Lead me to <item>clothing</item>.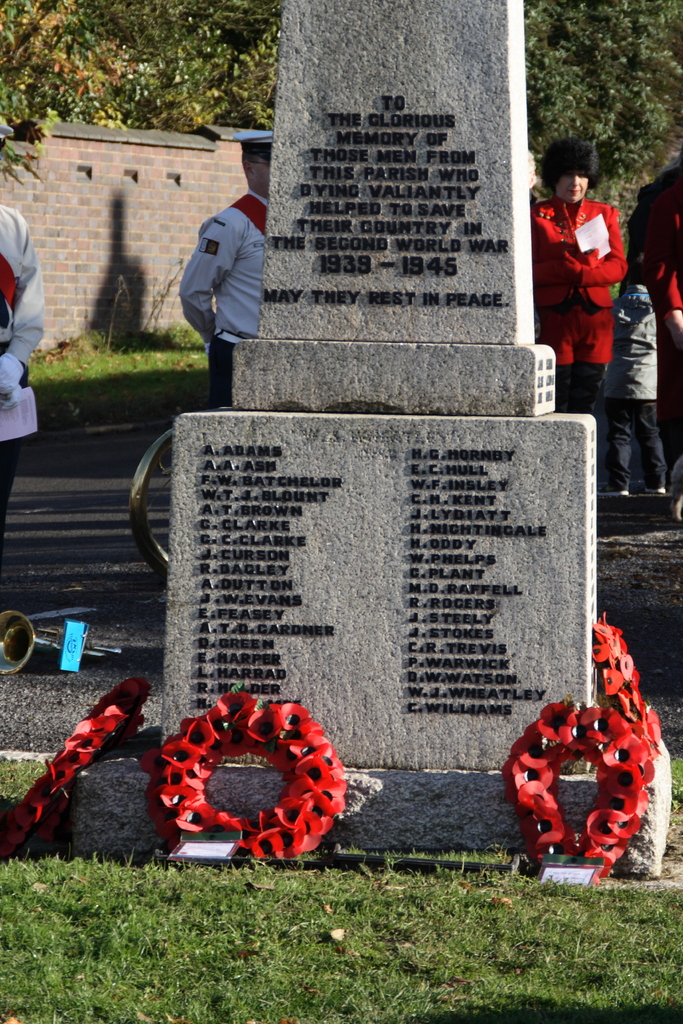
Lead to [529, 201, 624, 460].
